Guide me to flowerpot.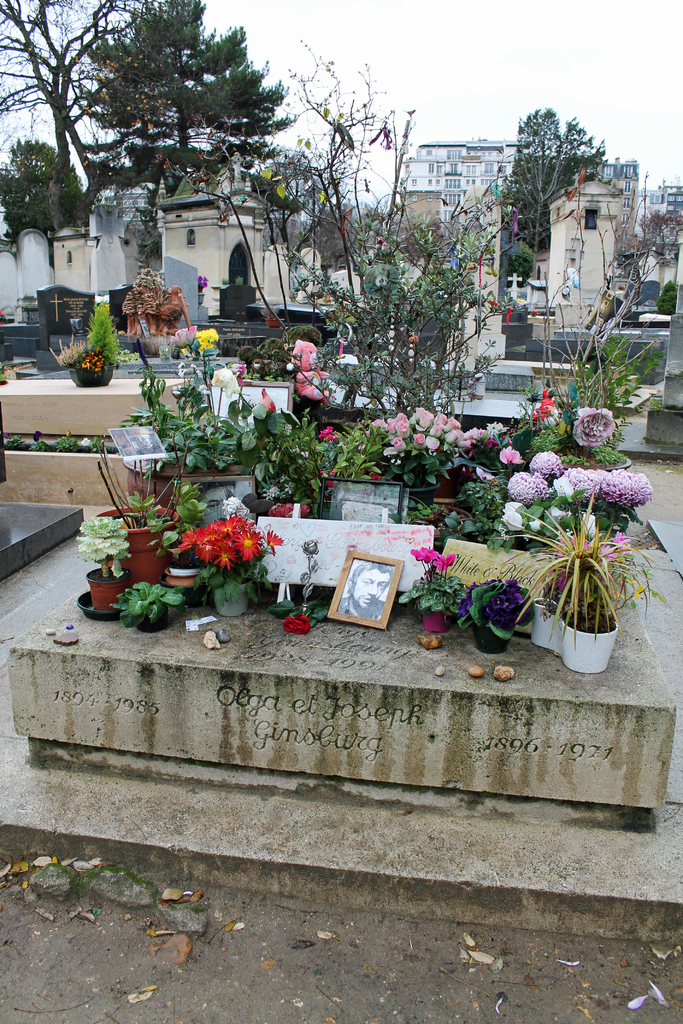
Guidance: [x1=561, y1=604, x2=617, y2=671].
